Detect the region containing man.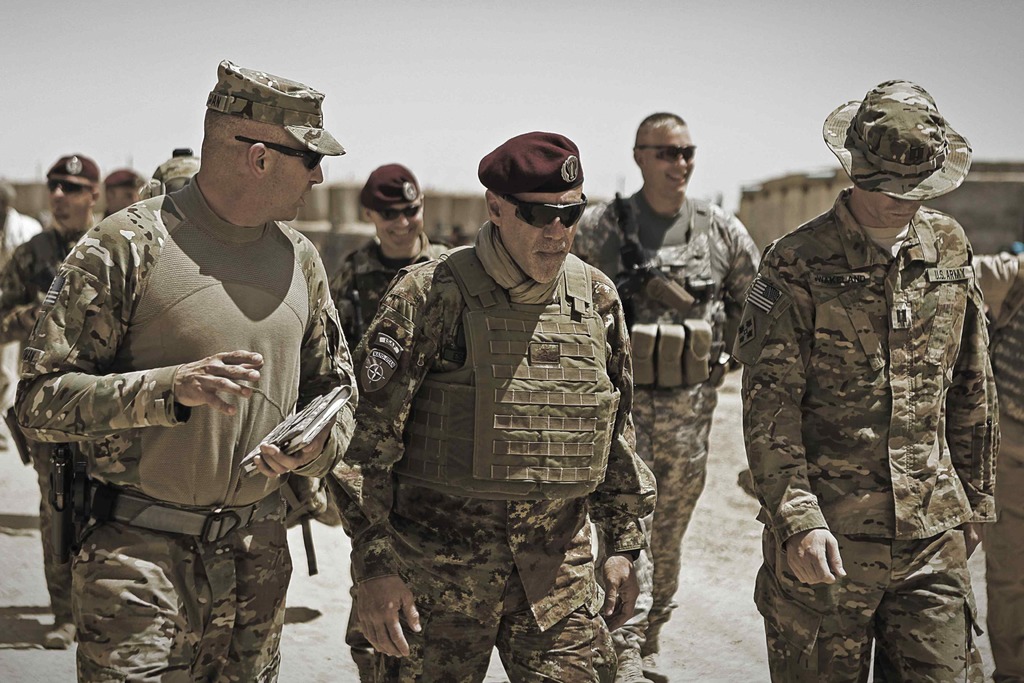
bbox=(730, 81, 1002, 682).
